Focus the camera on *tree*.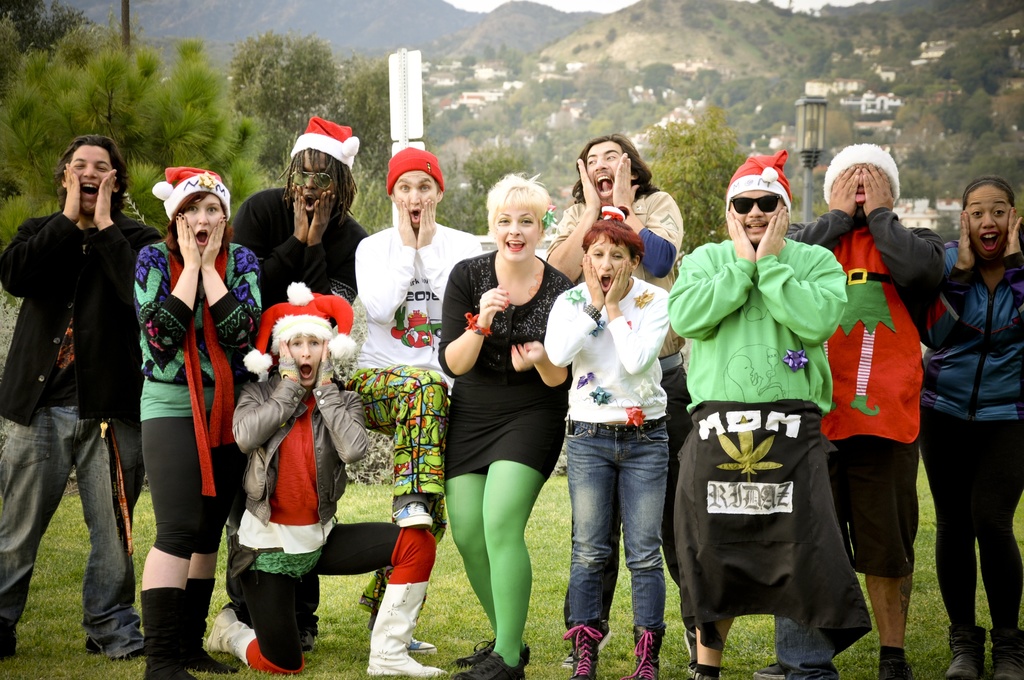
Focus region: box(232, 29, 424, 204).
